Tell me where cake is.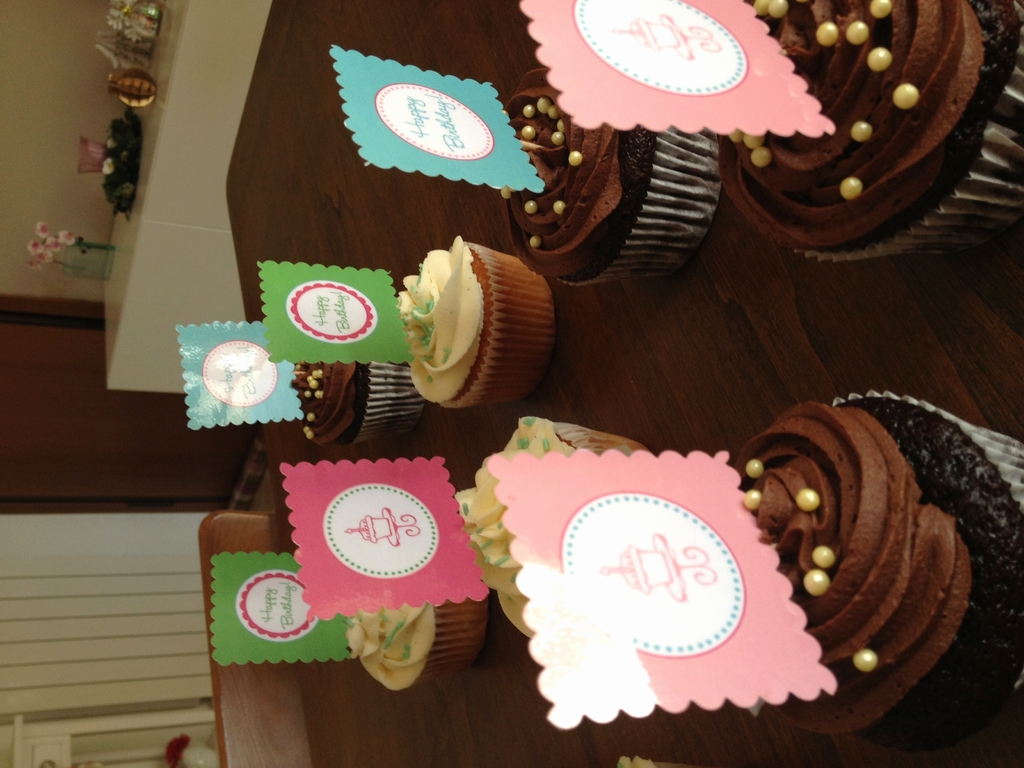
cake is at box(488, 42, 728, 294).
